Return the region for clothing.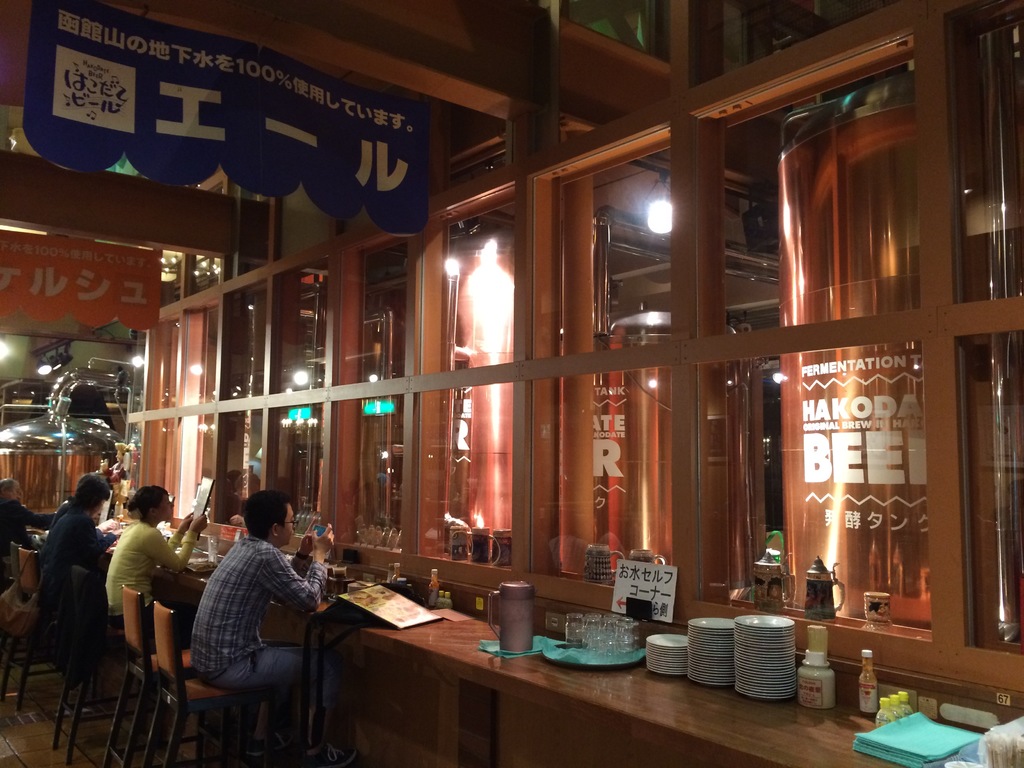
175, 508, 317, 734.
